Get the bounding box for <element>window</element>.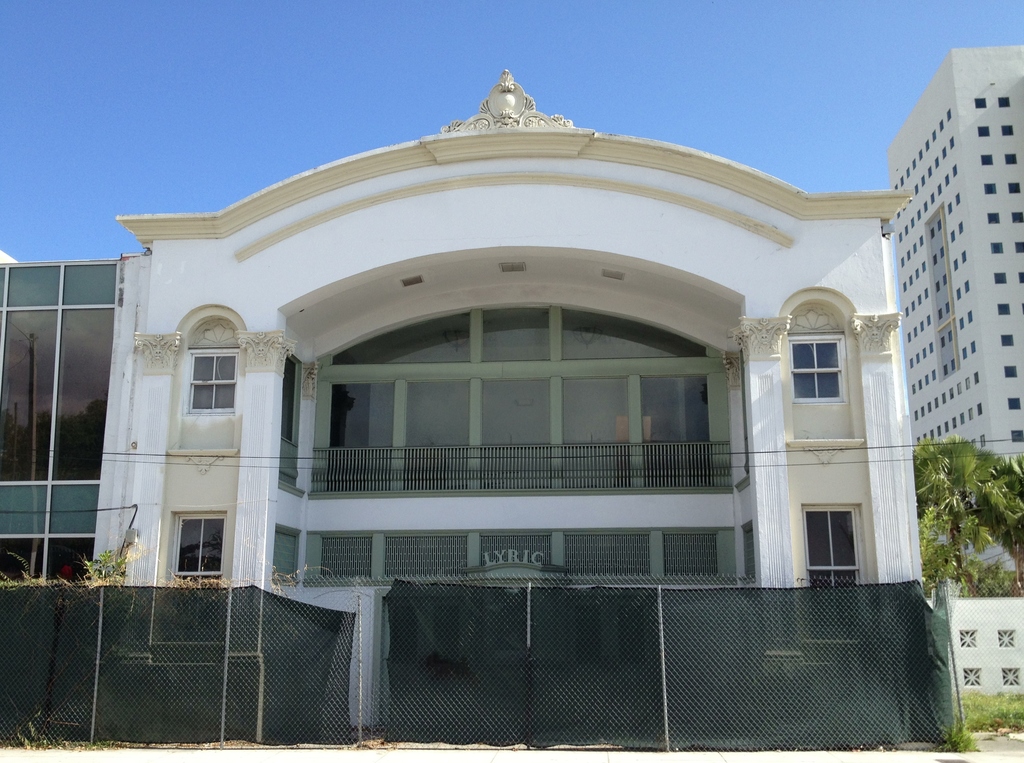
998:305:1011:316.
